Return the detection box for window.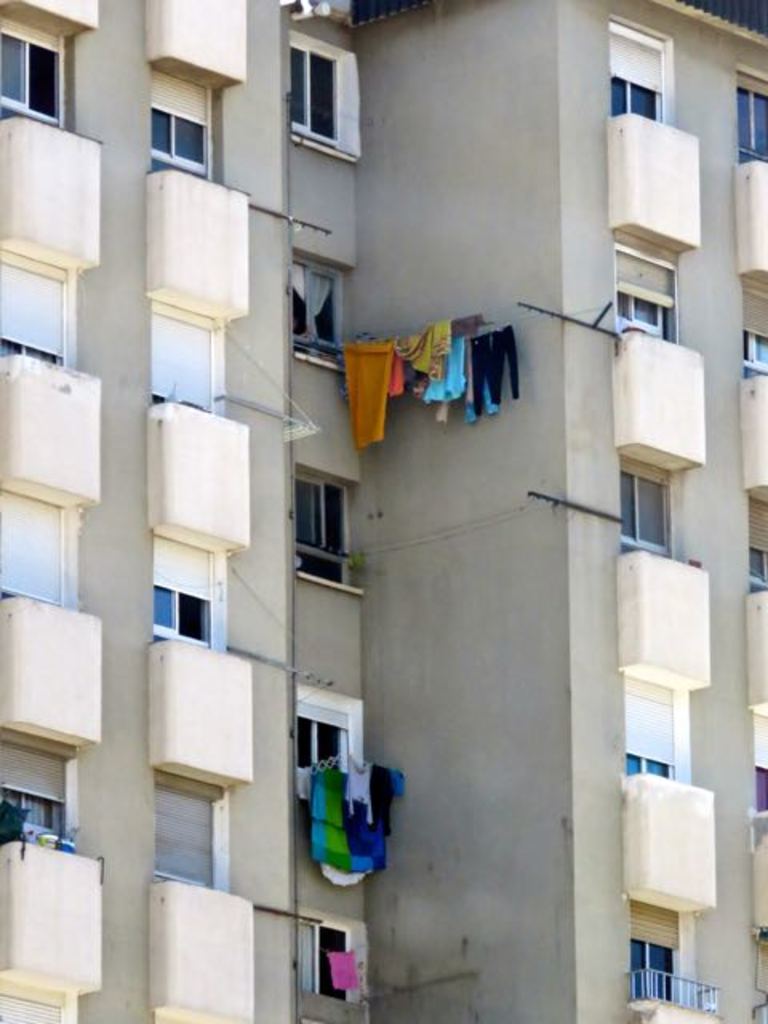
[286,699,355,798].
